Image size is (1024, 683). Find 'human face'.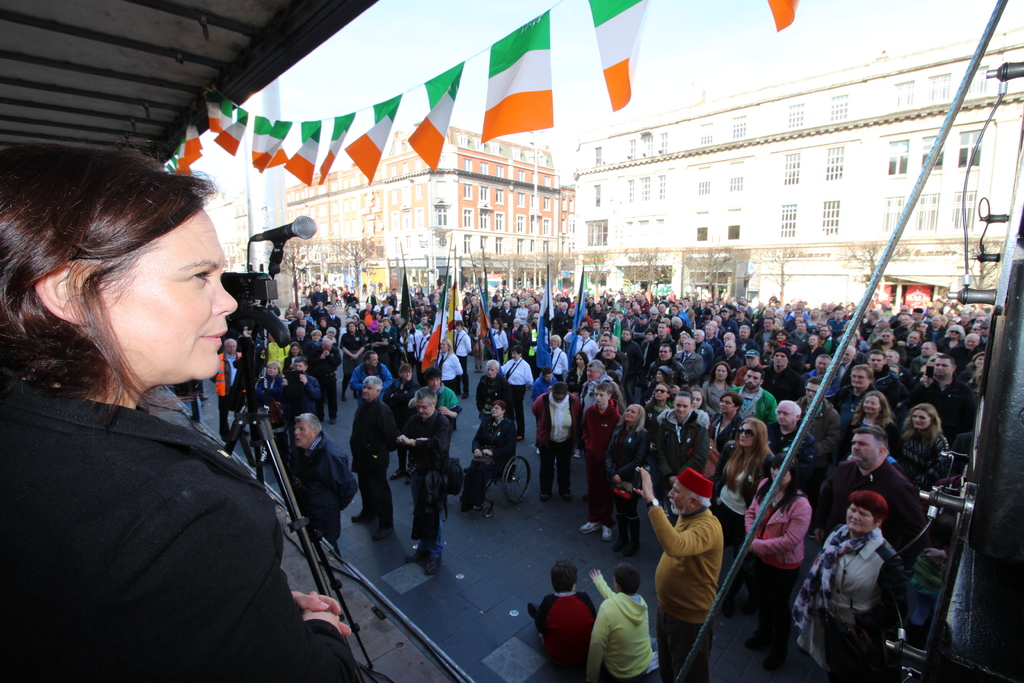
(x1=867, y1=395, x2=881, y2=416).
